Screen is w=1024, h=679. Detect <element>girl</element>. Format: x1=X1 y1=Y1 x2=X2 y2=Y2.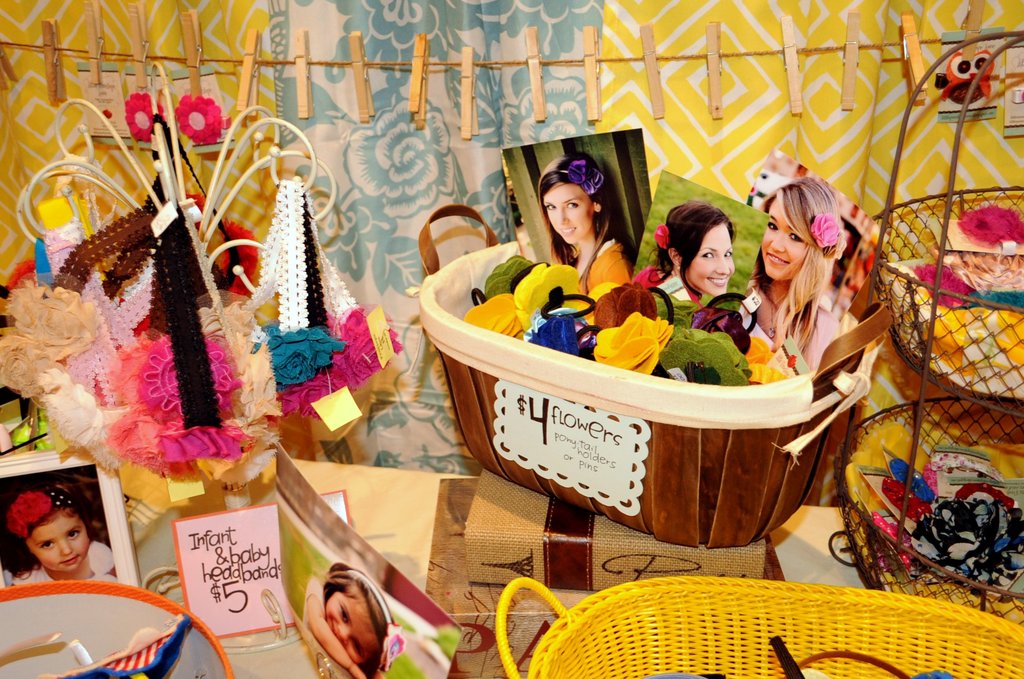
x1=646 y1=199 x2=737 y2=309.
